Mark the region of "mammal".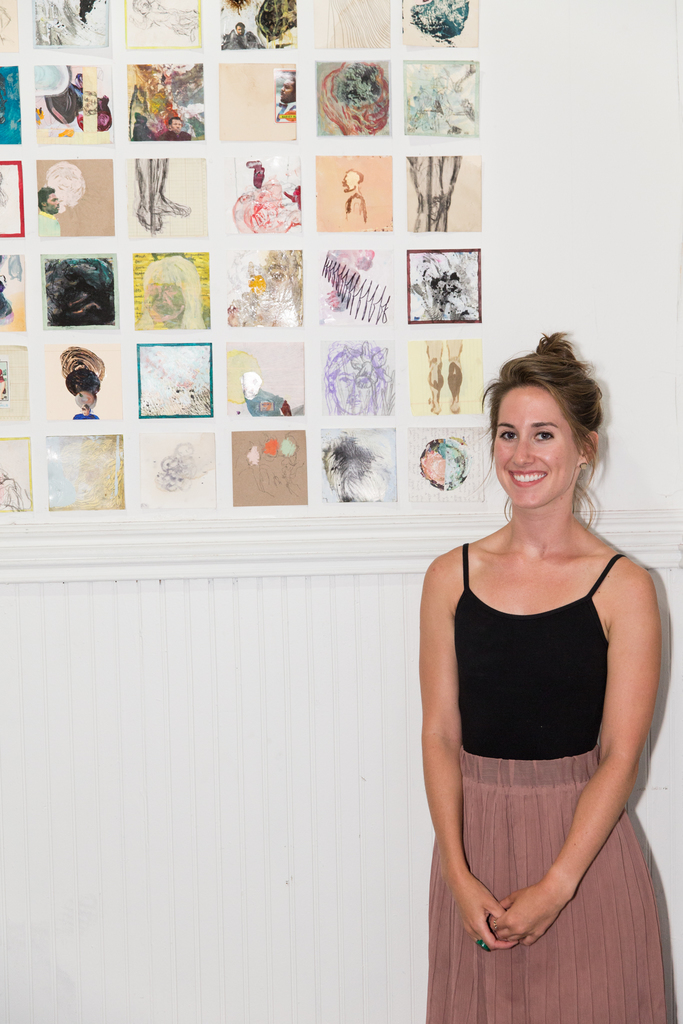
Region: [left=276, top=76, right=294, bottom=120].
